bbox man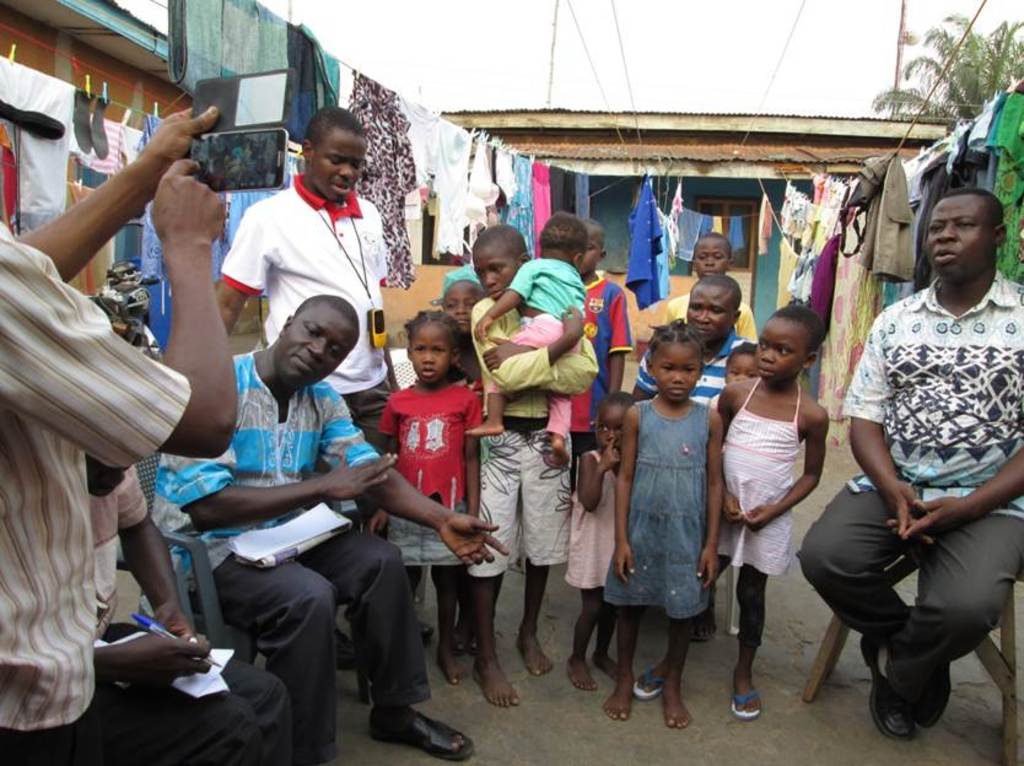
box=[156, 290, 511, 765]
